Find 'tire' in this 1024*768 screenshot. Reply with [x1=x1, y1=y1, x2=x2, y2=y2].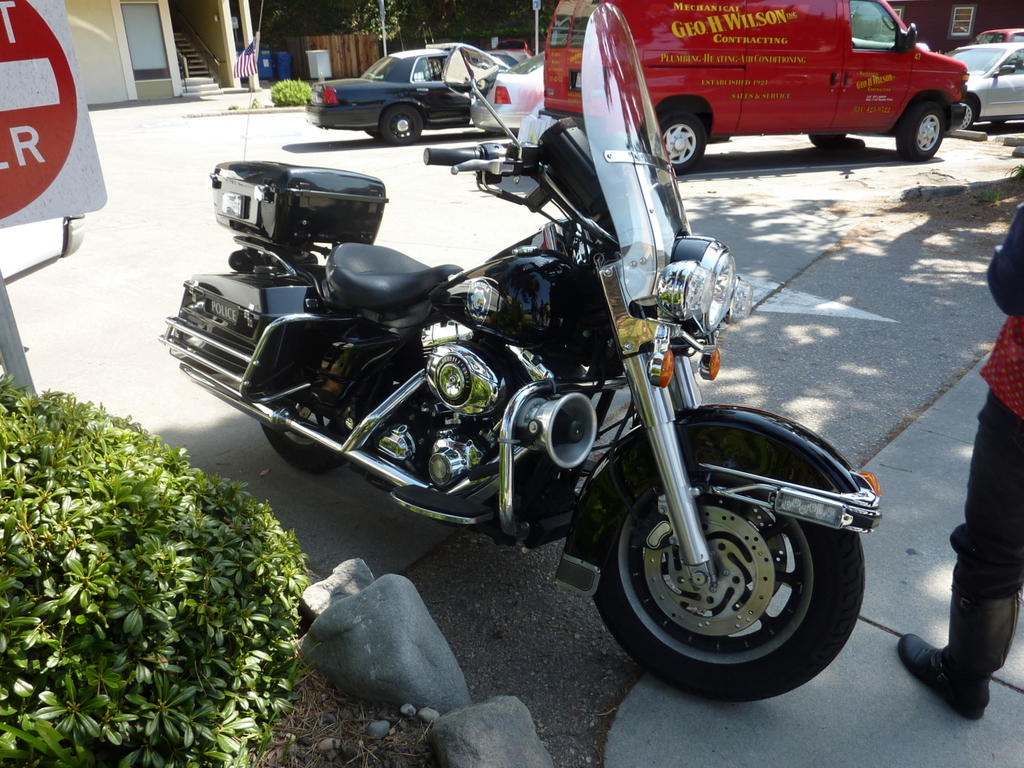
[x1=260, y1=390, x2=356, y2=472].
